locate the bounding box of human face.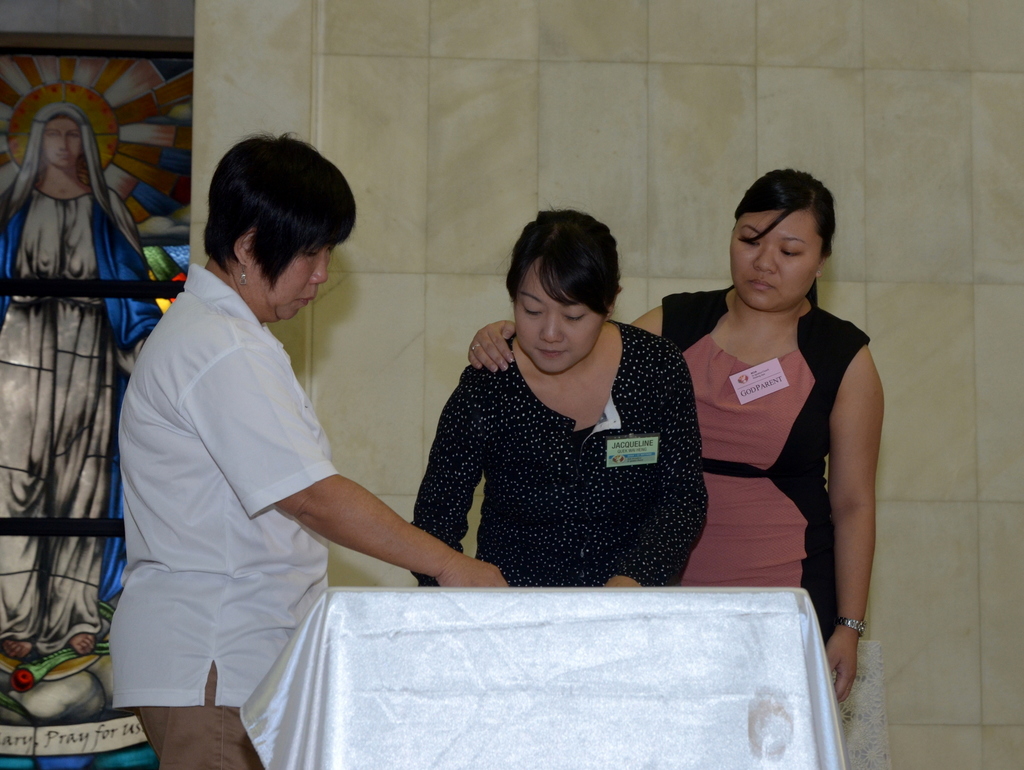
Bounding box: <box>248,240,337,320</box>.
